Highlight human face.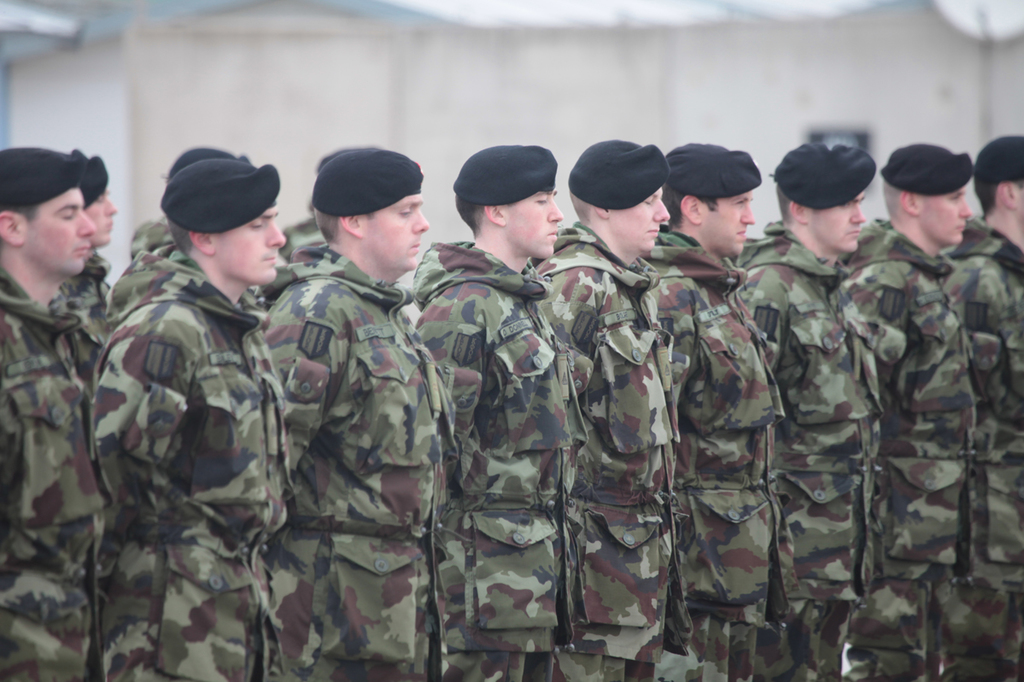
Highlighted region: l=88, t=189, r=114, b=248.
